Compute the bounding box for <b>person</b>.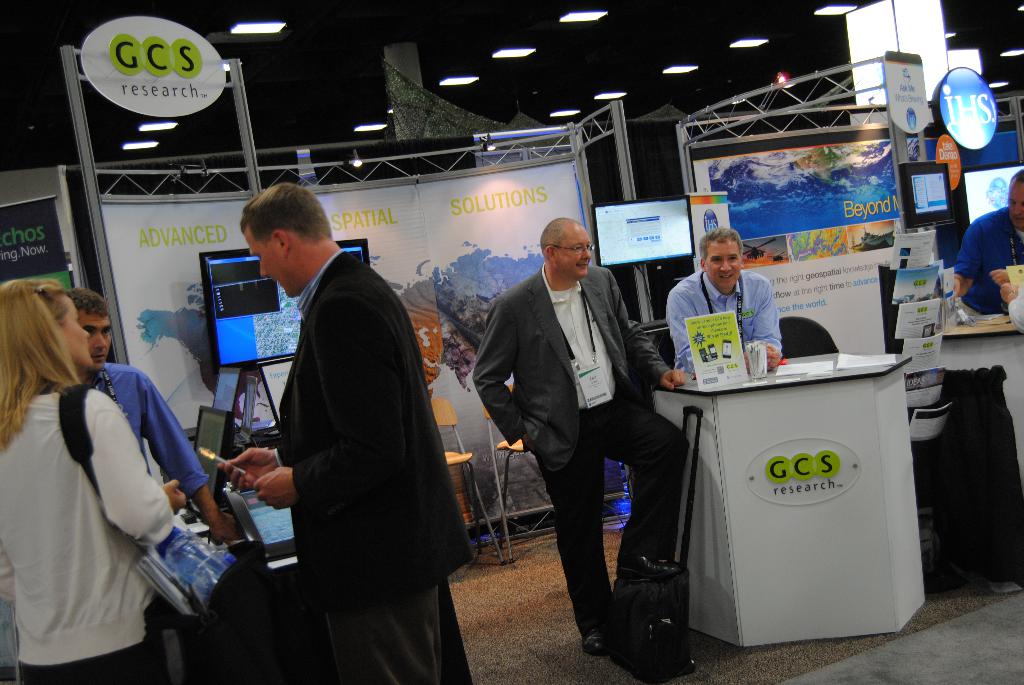
{"x1": 65, "y1": 282, "x2": 242, "y2": 551}.
